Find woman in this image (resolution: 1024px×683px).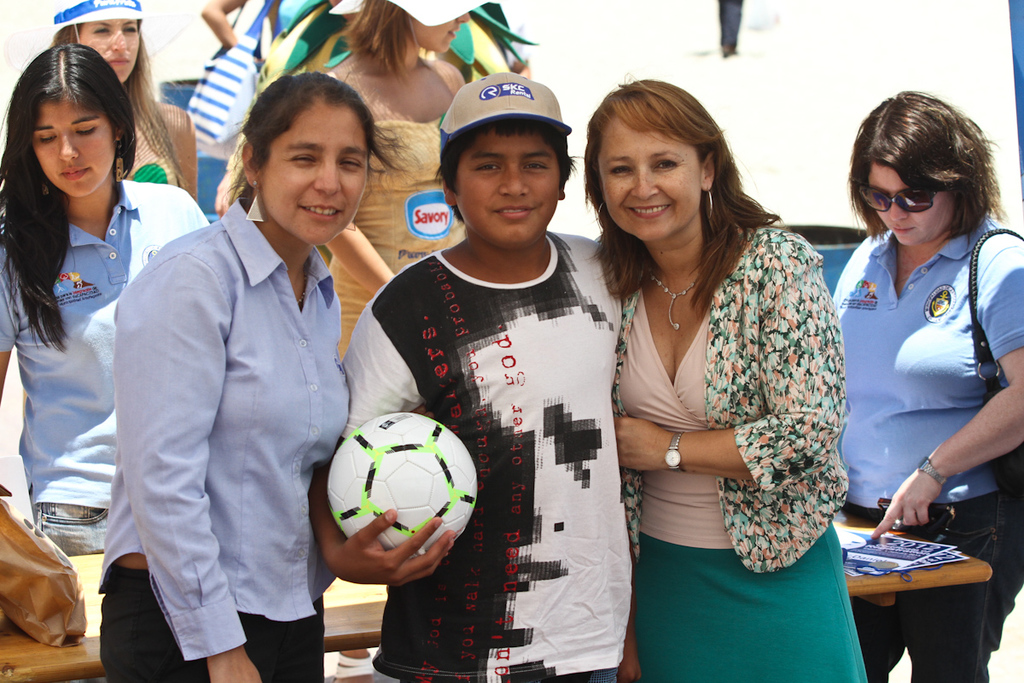
BBox(92, 73, 398, 682).
